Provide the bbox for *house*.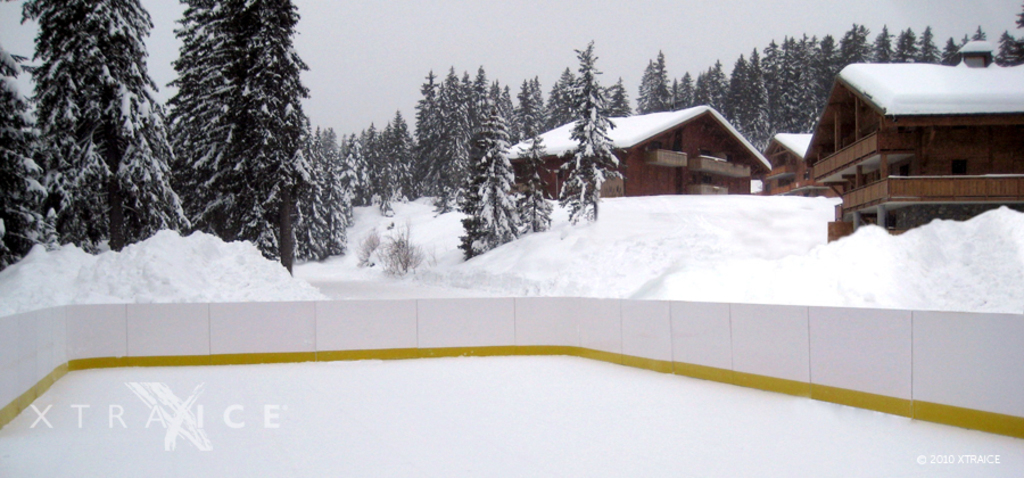
[x1=515, y1=93, x2=781, y2=221].
